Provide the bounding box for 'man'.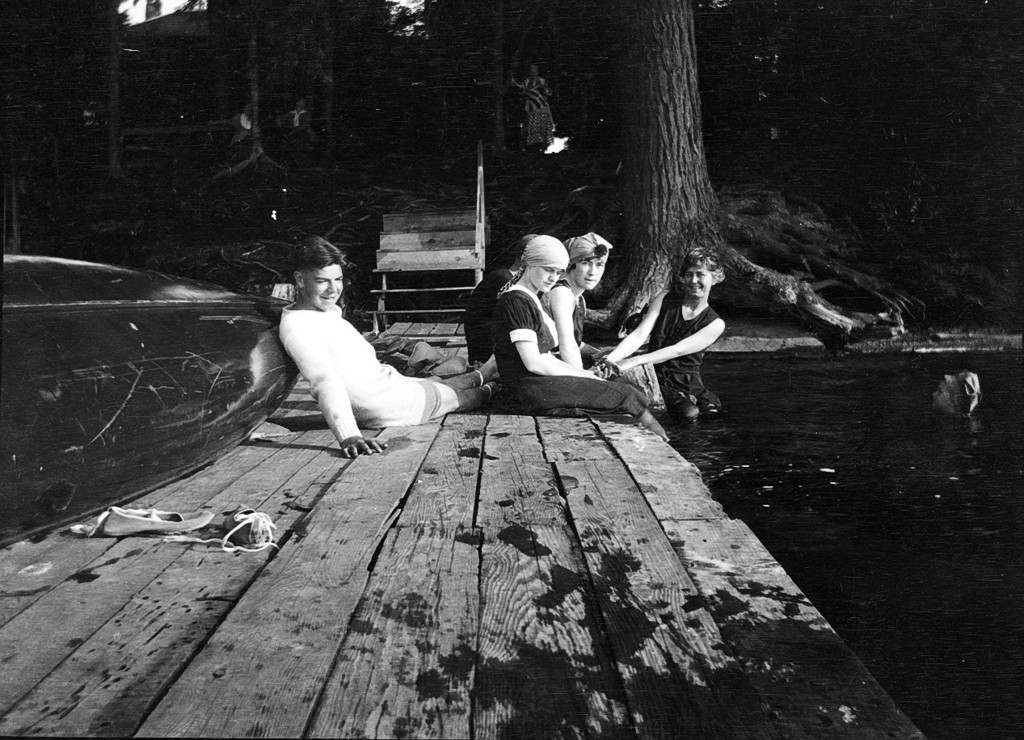
(x1=238, y1=263, x2=557, y2=477).
